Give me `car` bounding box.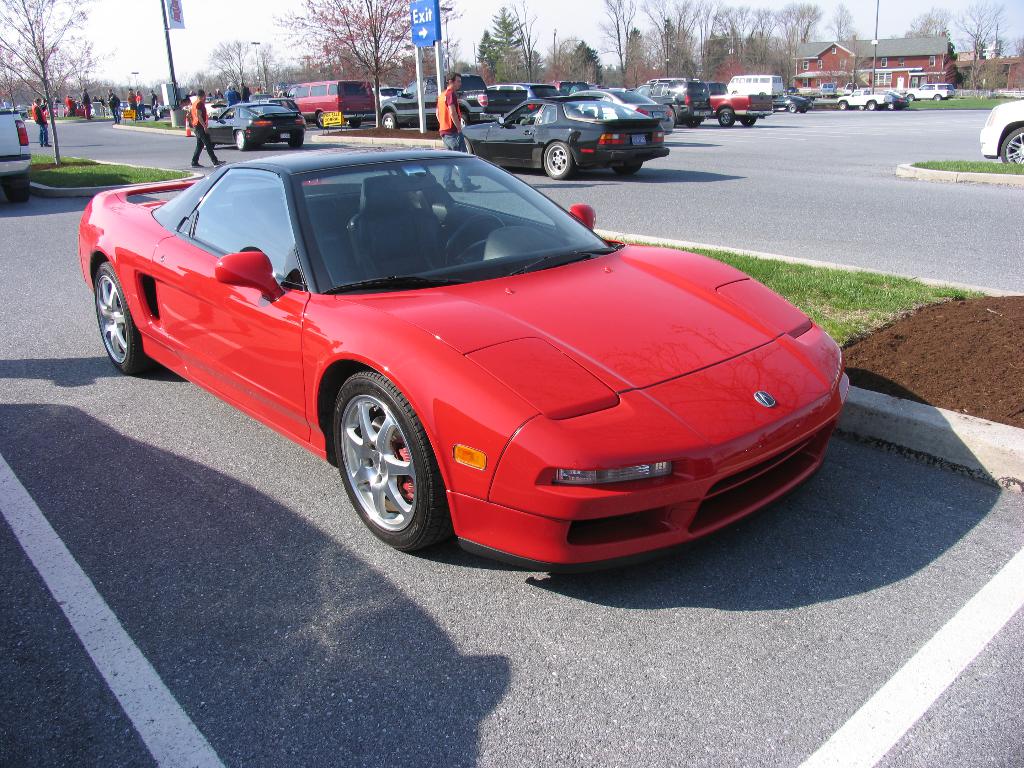
(207, 99, 307, 152).
